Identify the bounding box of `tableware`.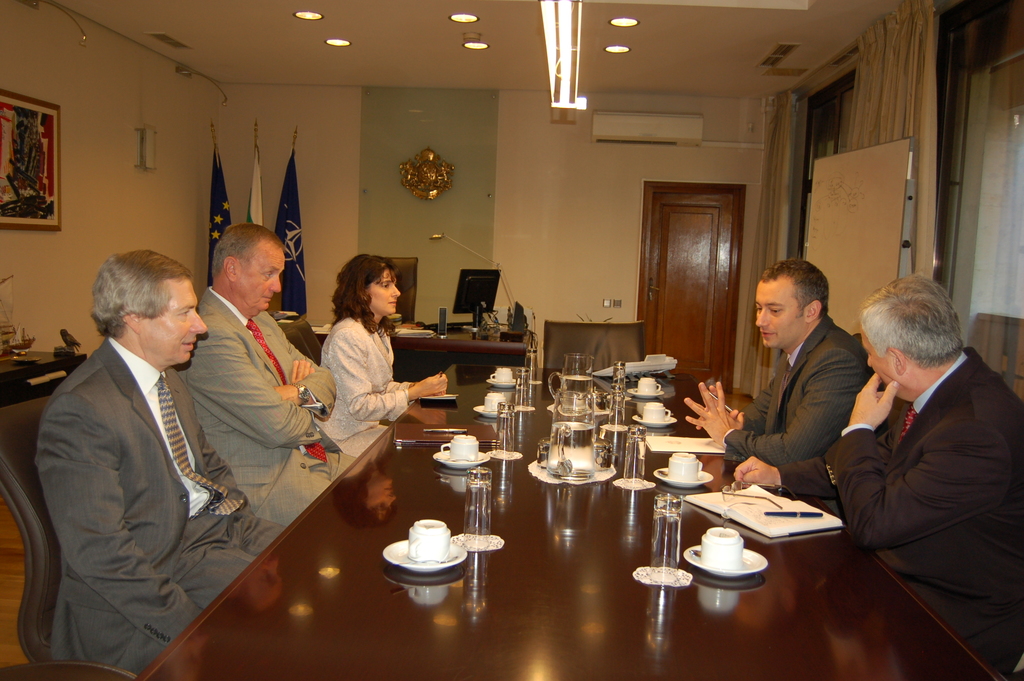
{"x1": 682, "y1": 529, "x2": 766, "y2": 582}.
